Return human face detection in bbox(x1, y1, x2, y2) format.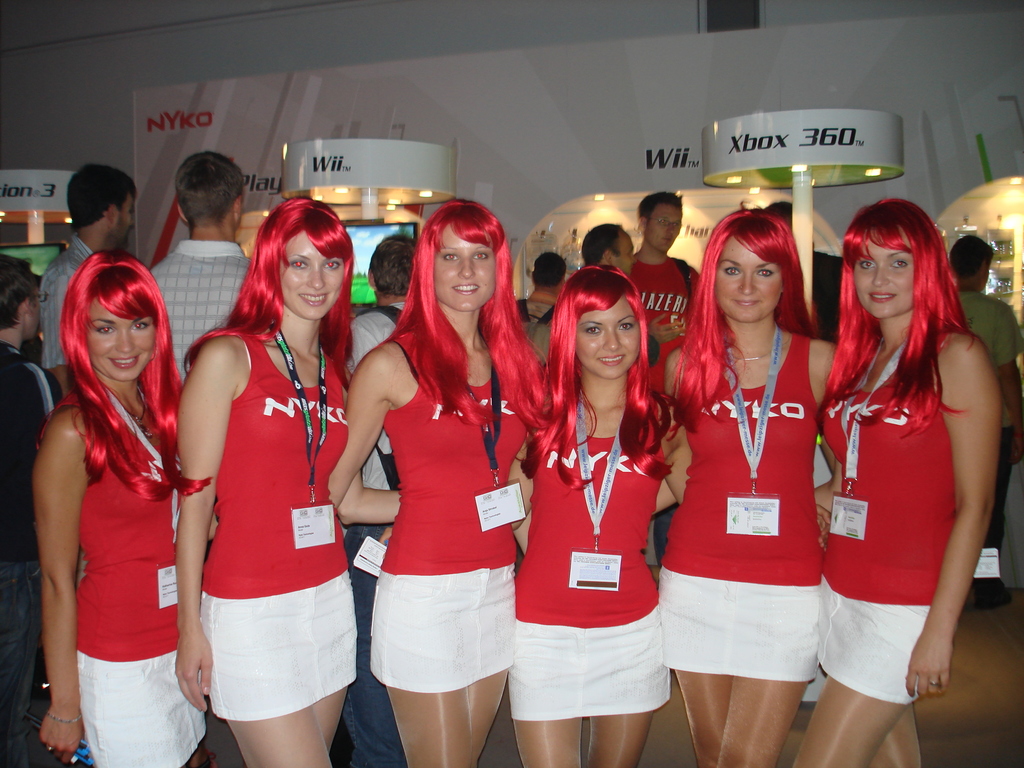
bbox(717, 232, 786, 319).
